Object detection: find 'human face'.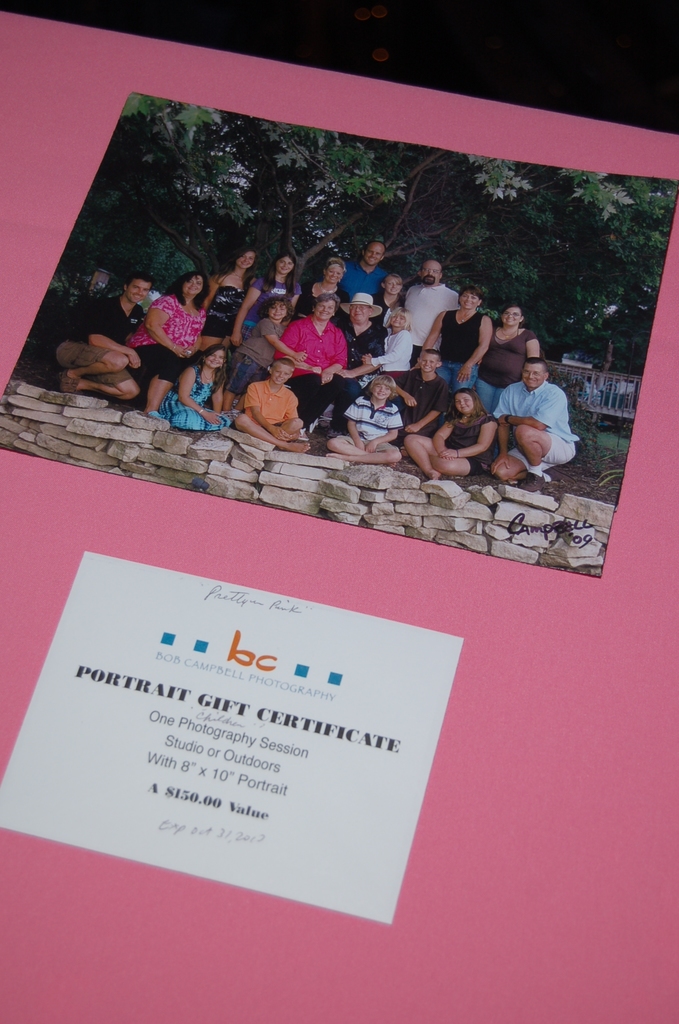
l=363, t=244, r=384, b=265.
